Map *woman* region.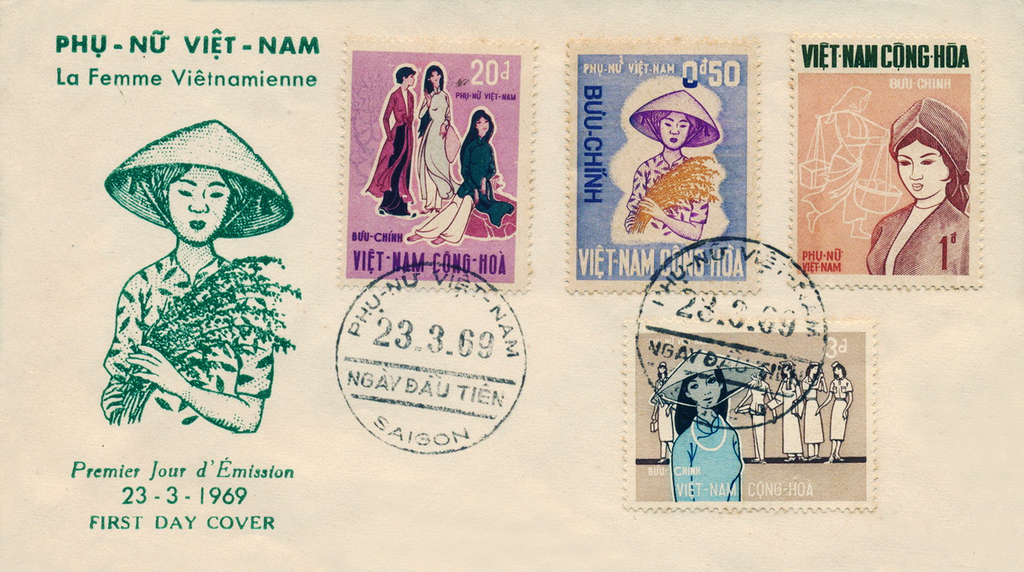
Mapped to x1=420 y1=94 x2=515 y2=250.
